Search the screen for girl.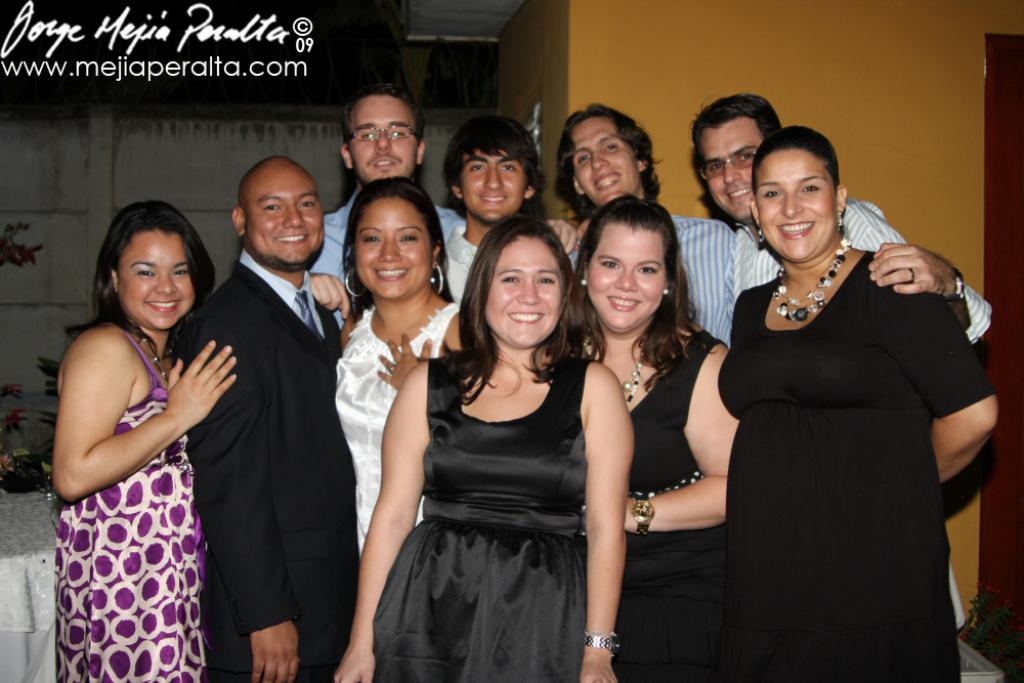
Found at <bbox>49, 195, 239, 682</bbox>.
